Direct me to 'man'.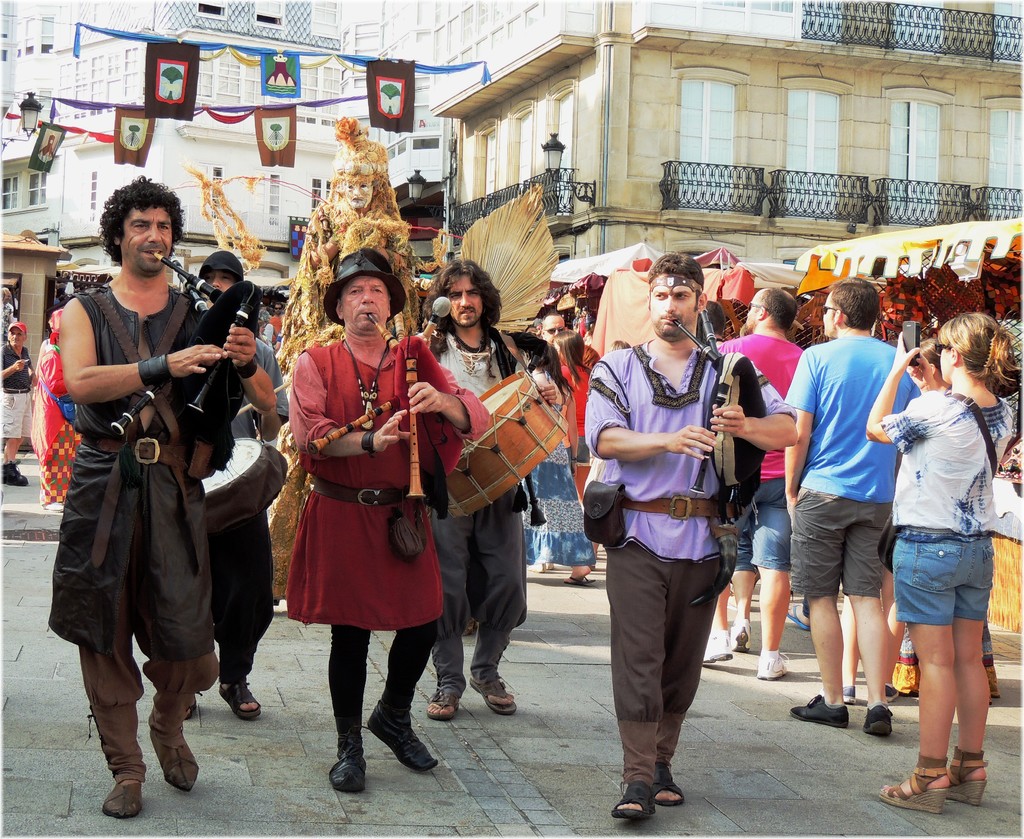
Direction: 420,257,532,730.
